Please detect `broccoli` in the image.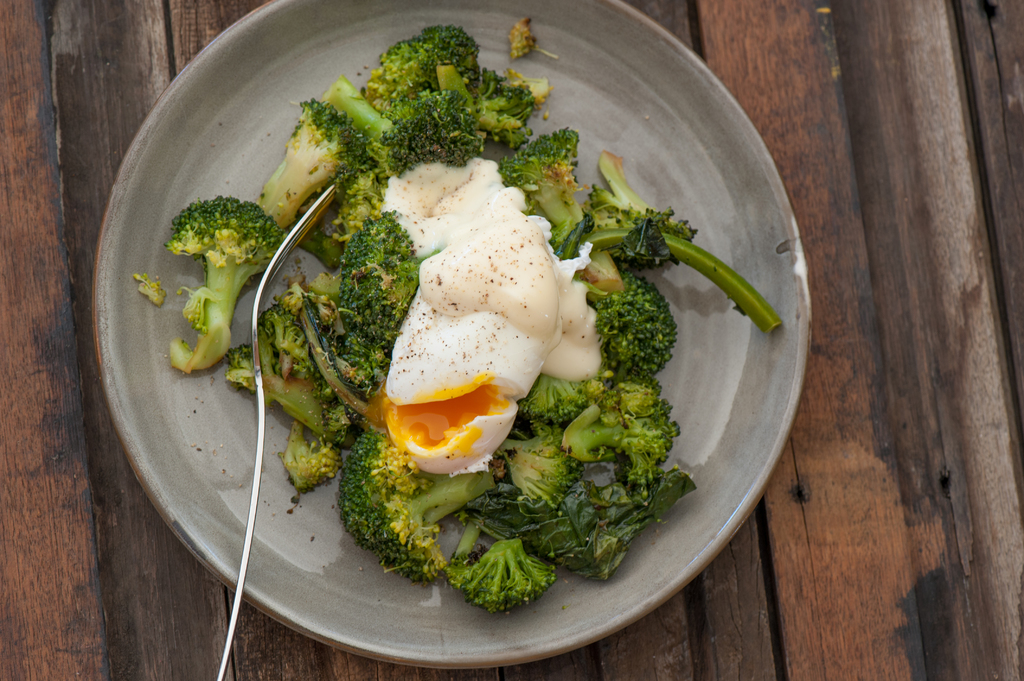
[x1=383, y1=60, x2=536, y2=172].
